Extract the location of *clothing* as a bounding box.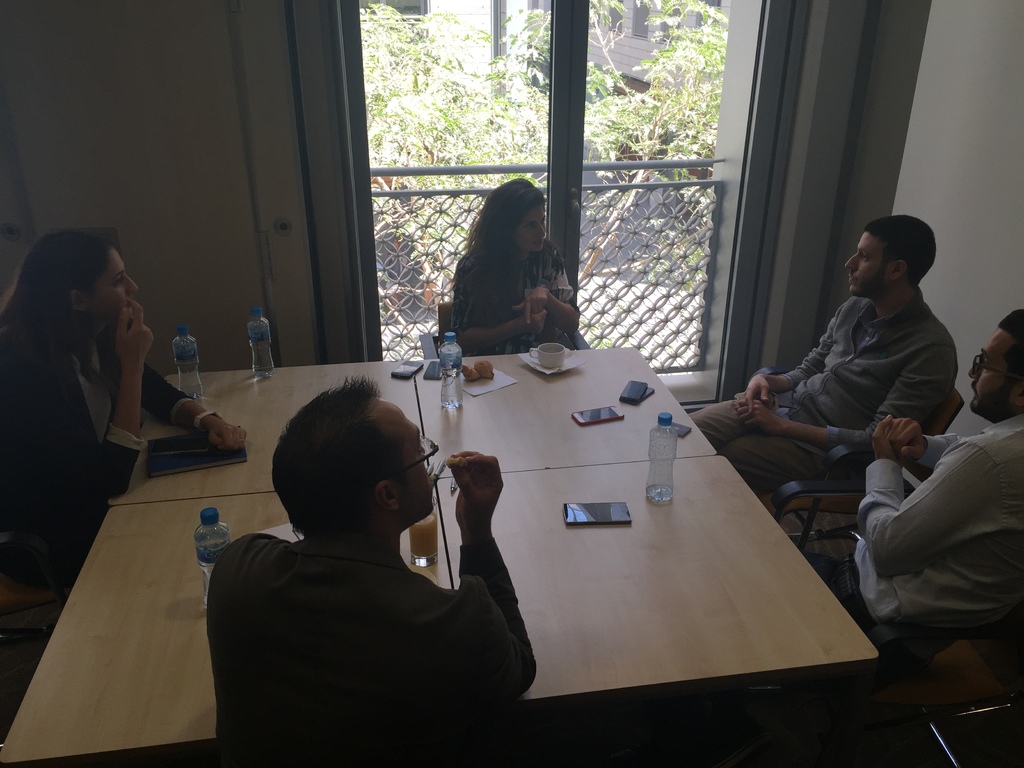
Rect(0, 308, 193, 604).
